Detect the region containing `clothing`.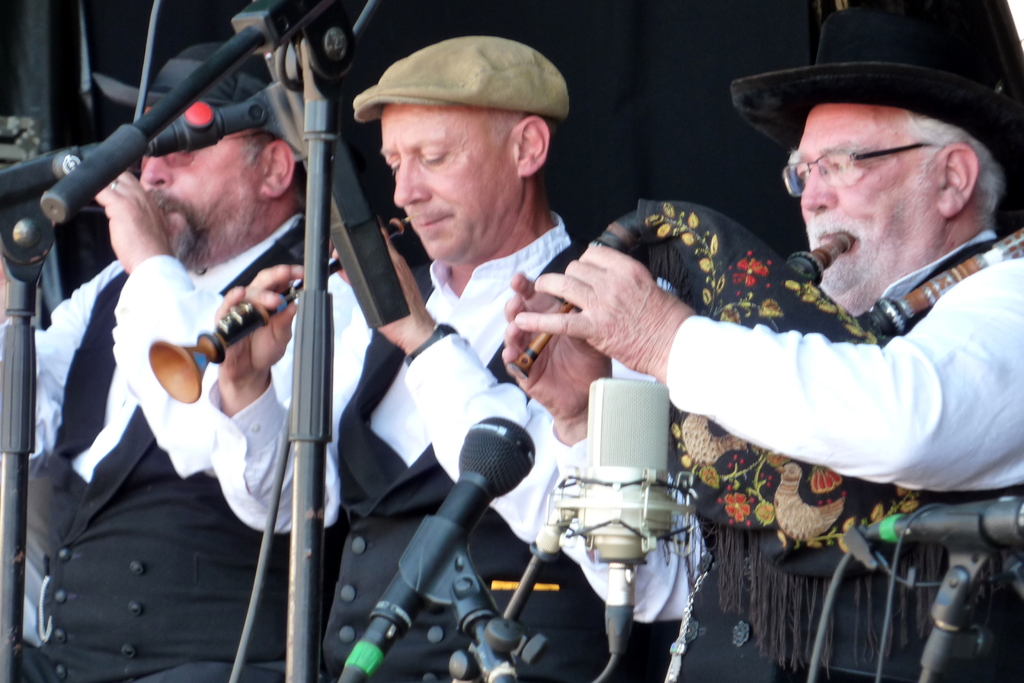
[204, 215, 706, 676].
